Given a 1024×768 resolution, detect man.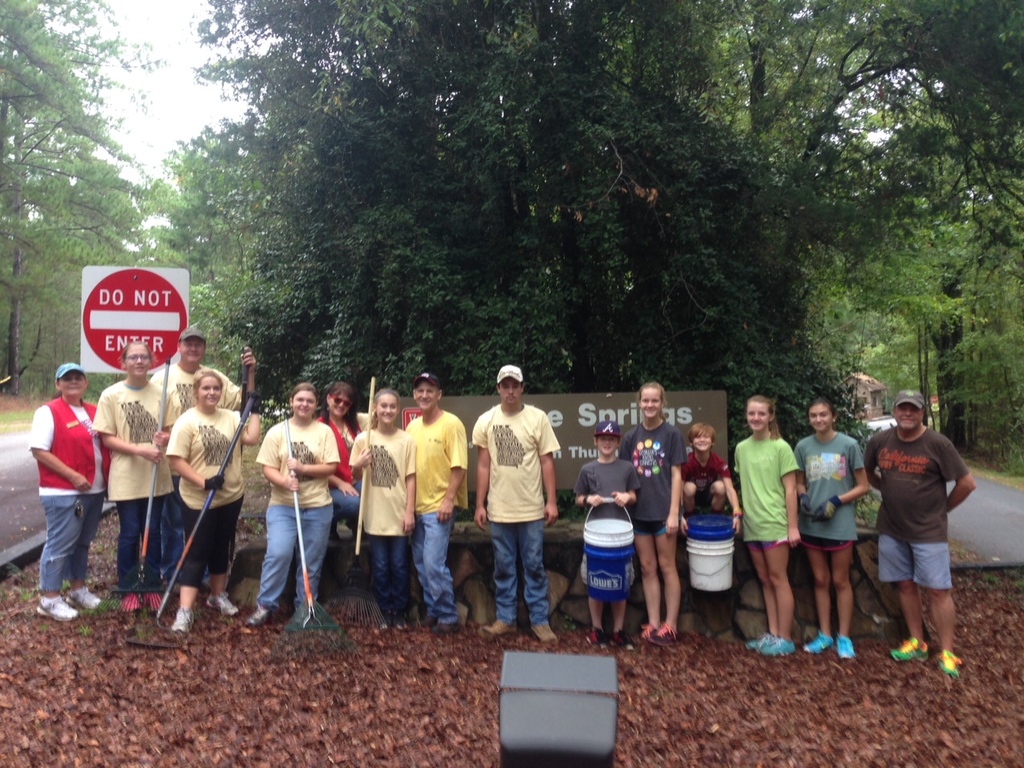
region(146, 323, 258, 597).
